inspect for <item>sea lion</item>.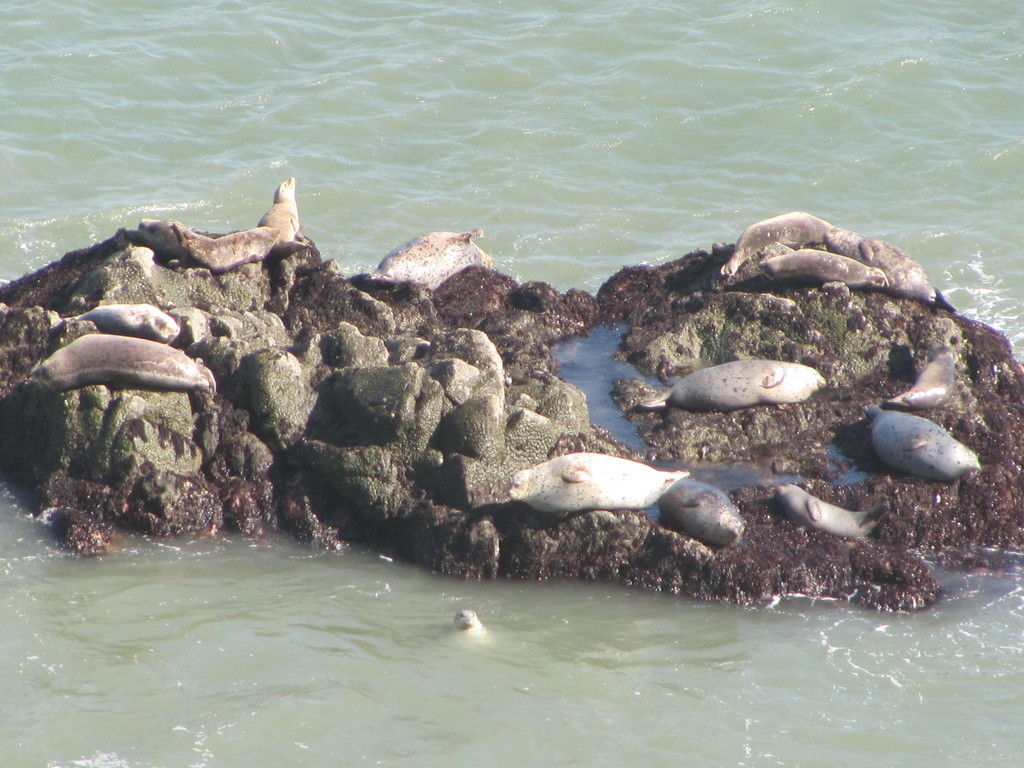
Inspection: pyautogui.locateOnScreen(634, 358, 824, 410).
